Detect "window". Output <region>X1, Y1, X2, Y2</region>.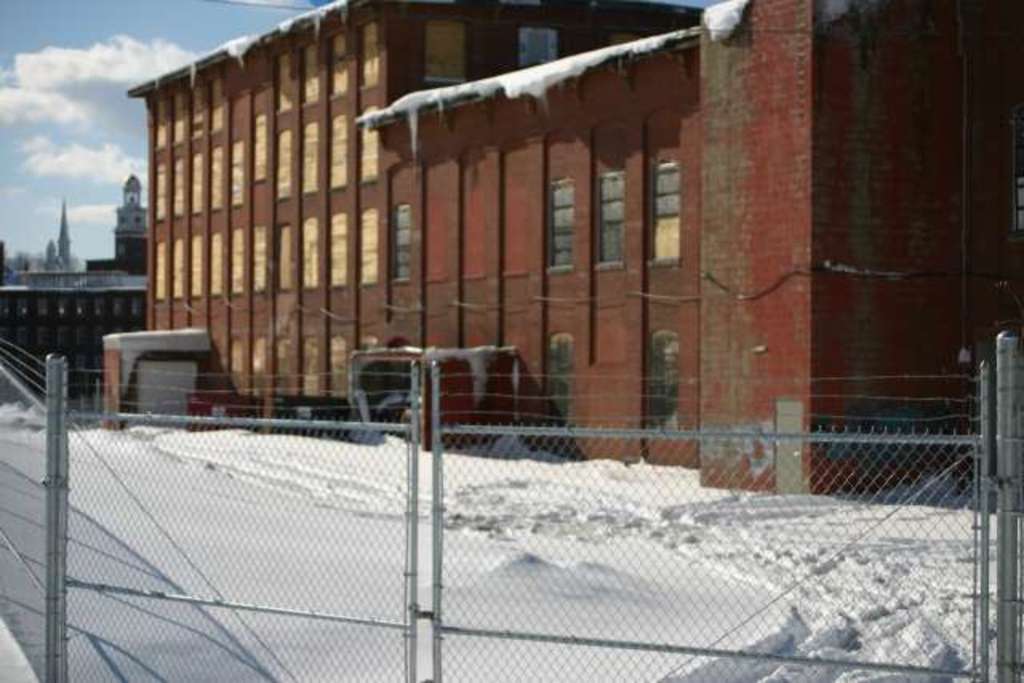
<region>427, 21, 470, 86</region>.
